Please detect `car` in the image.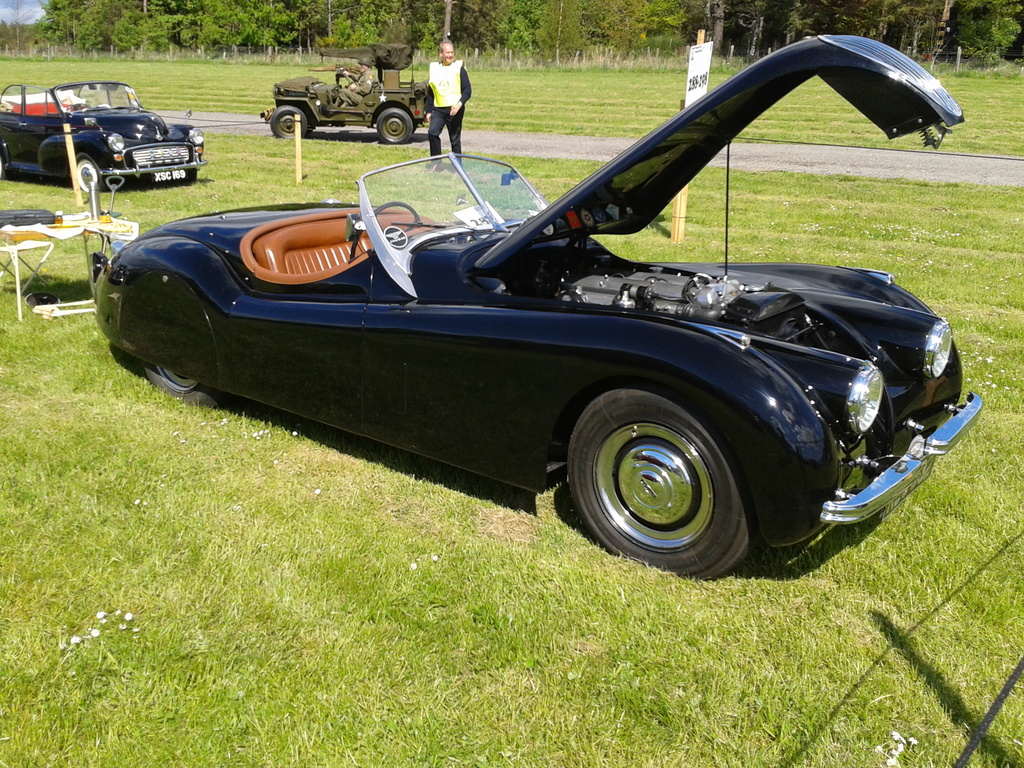
84 29 988 579.
